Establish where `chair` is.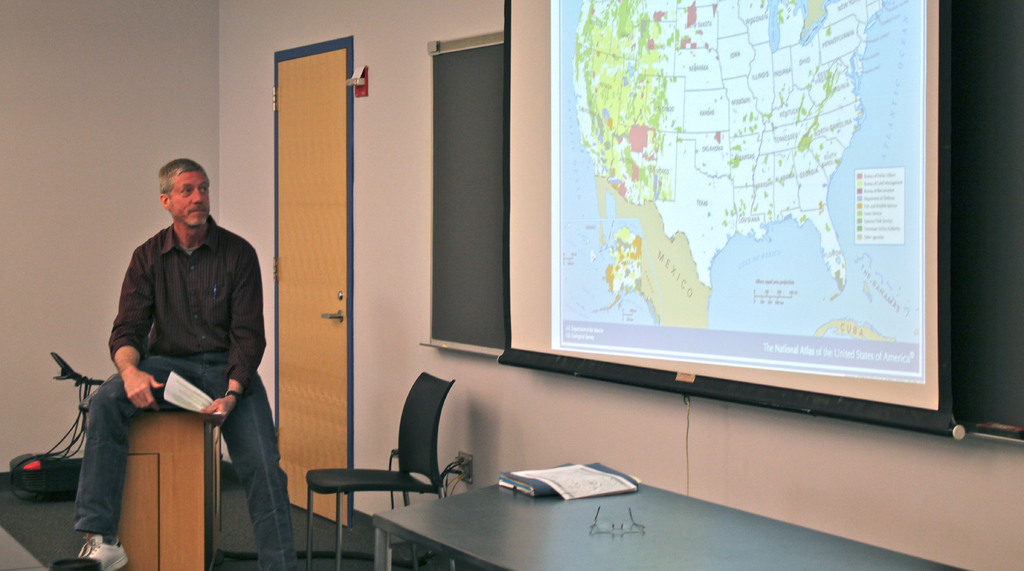
Established at l=292, t=406, r=437, b=550.
